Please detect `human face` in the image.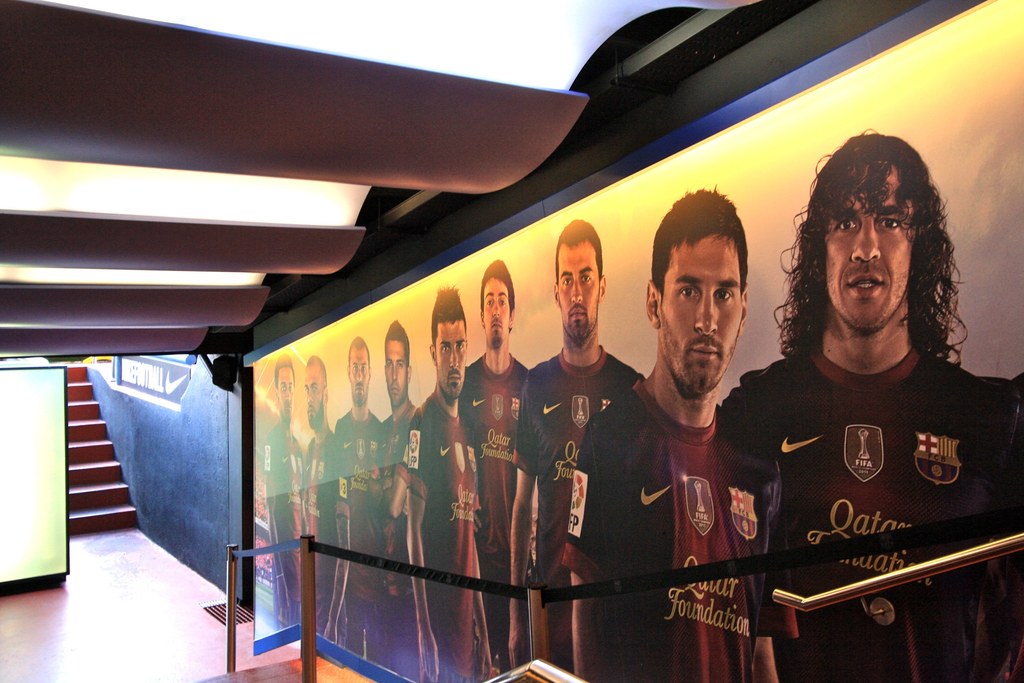
x1=348, y1=348, x2=369, y2=409.
